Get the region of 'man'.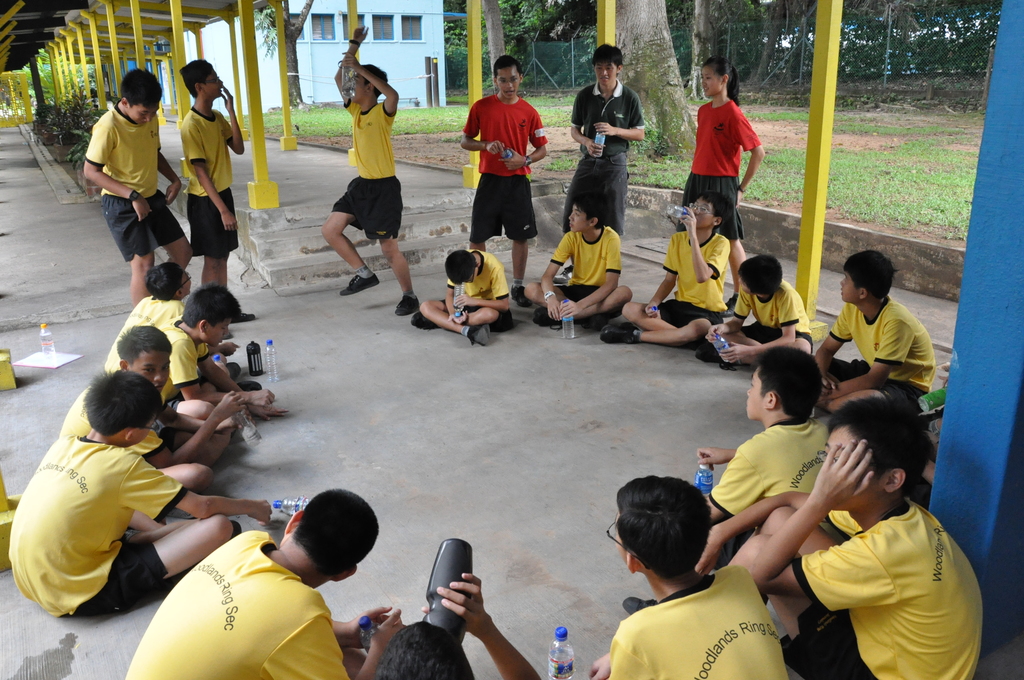
[x1=590, y1=467, x2=794, y2=679].
